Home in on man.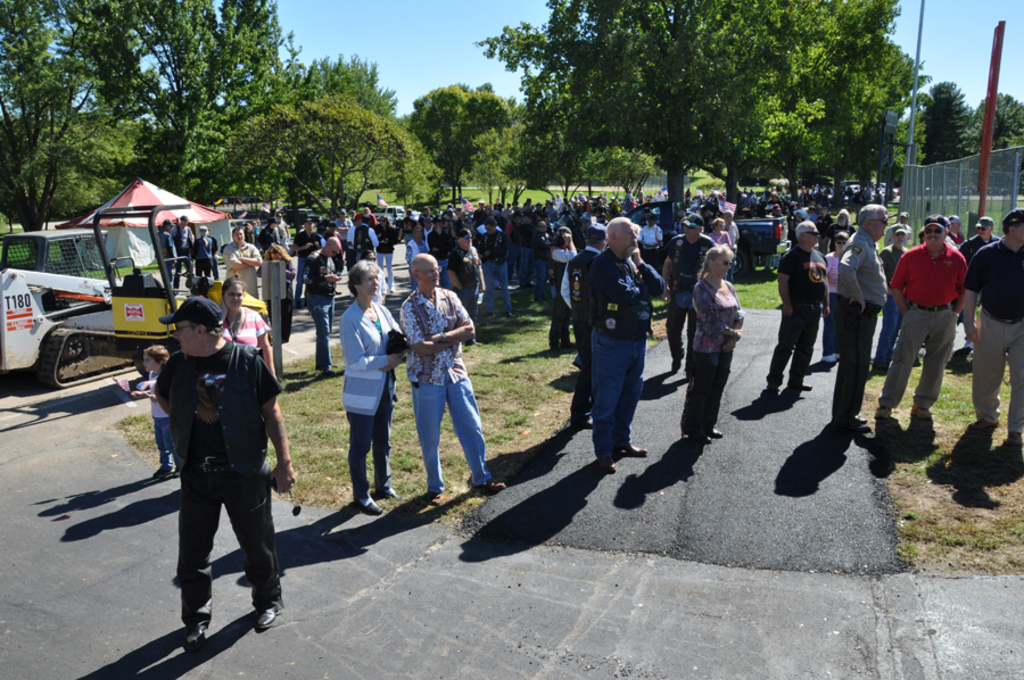
Homed in at [left=274, top=212, right=290, bottom=250].
